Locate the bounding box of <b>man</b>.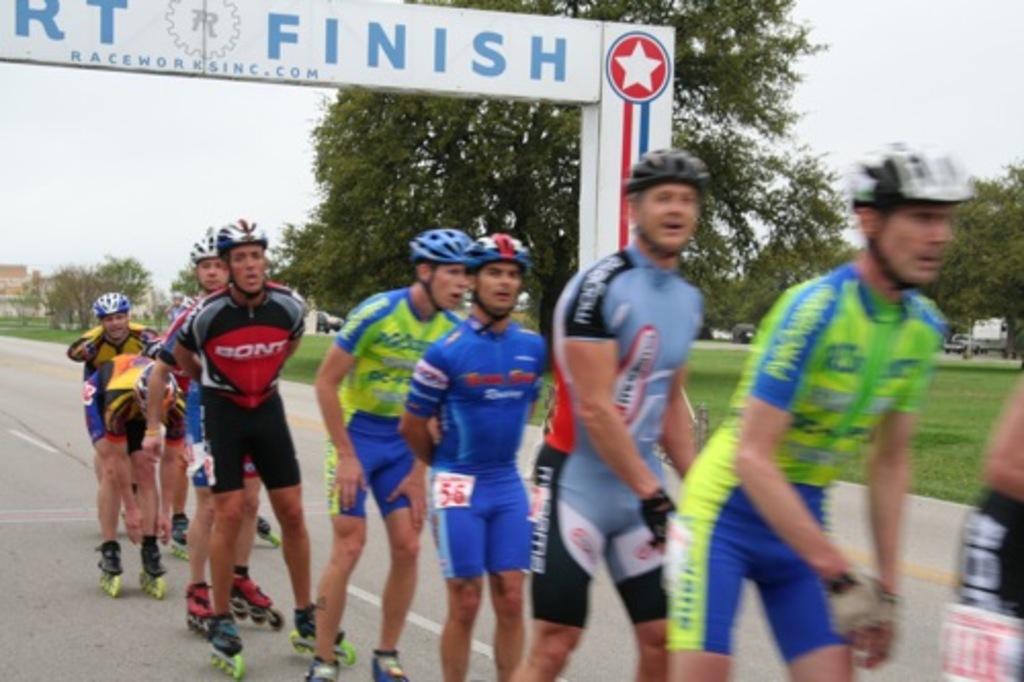
Bounding box: <bbox>397, 233, 551, 676</bbox>.
